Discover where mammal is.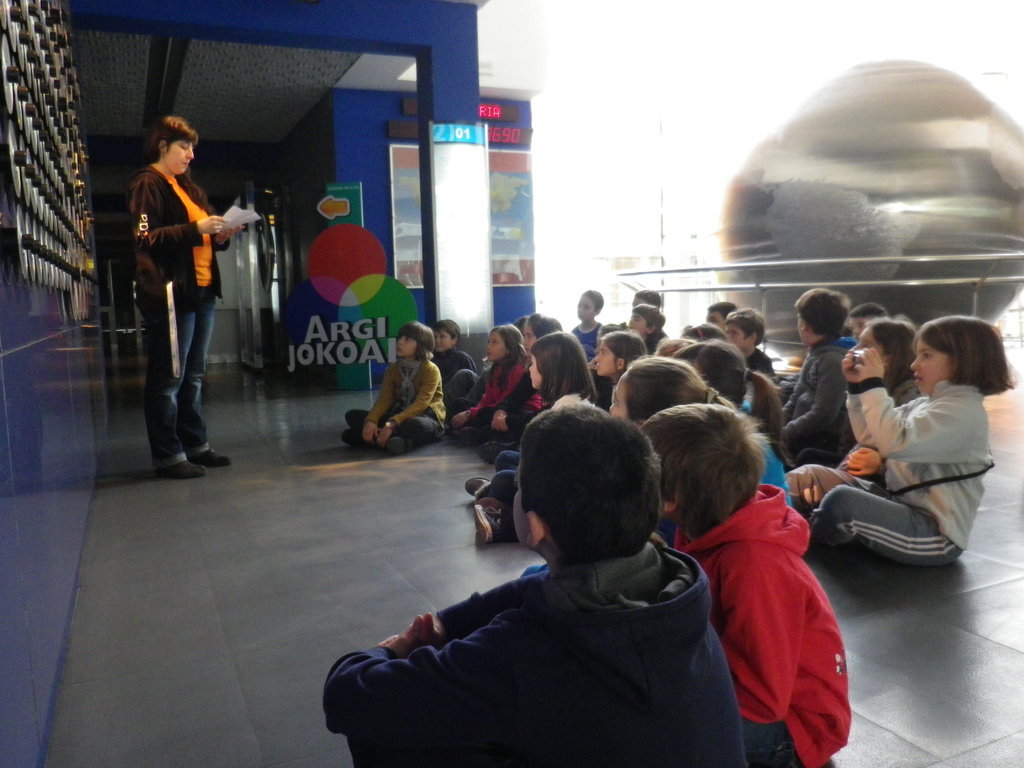
Discovered at bbox=(448, 321, 526, 437).
